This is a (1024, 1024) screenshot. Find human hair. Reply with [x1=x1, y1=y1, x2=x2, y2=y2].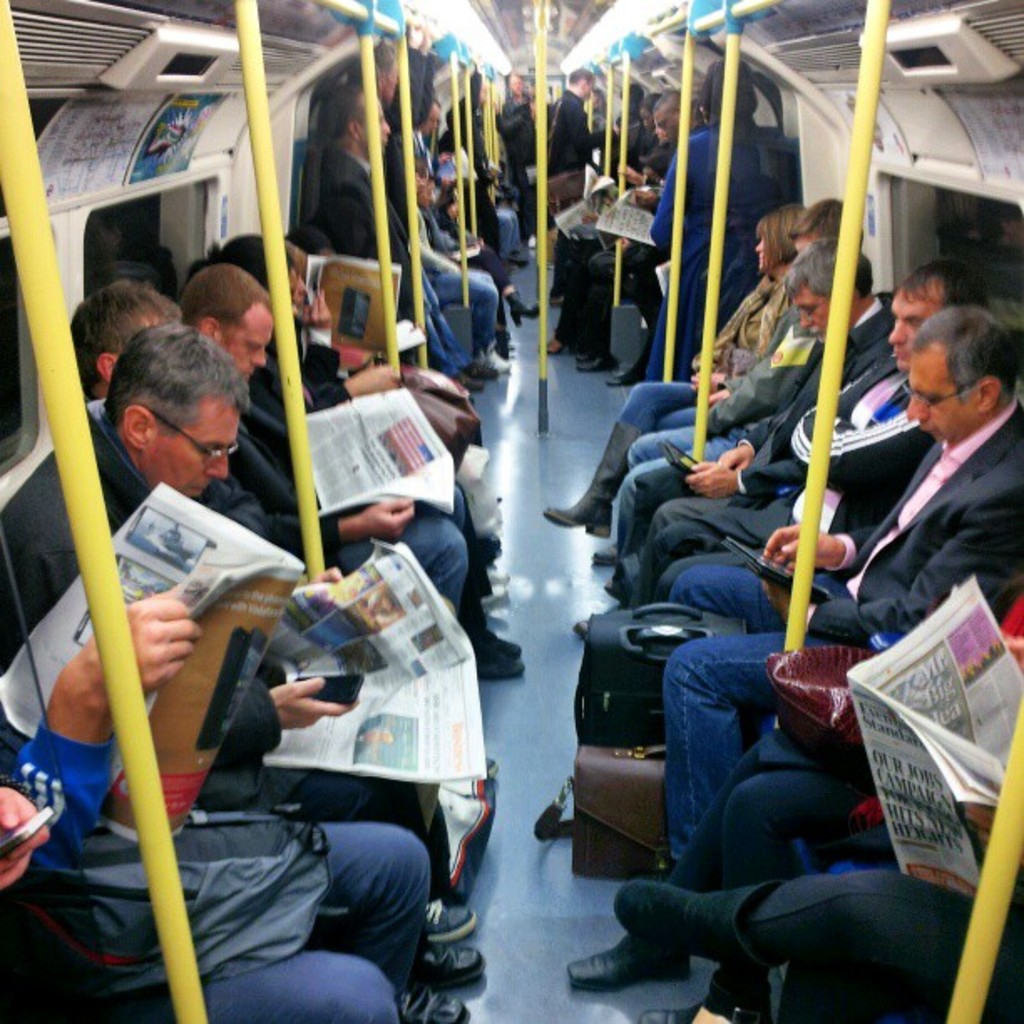
[x1=100, y1=320, x2=253, y2=433].
